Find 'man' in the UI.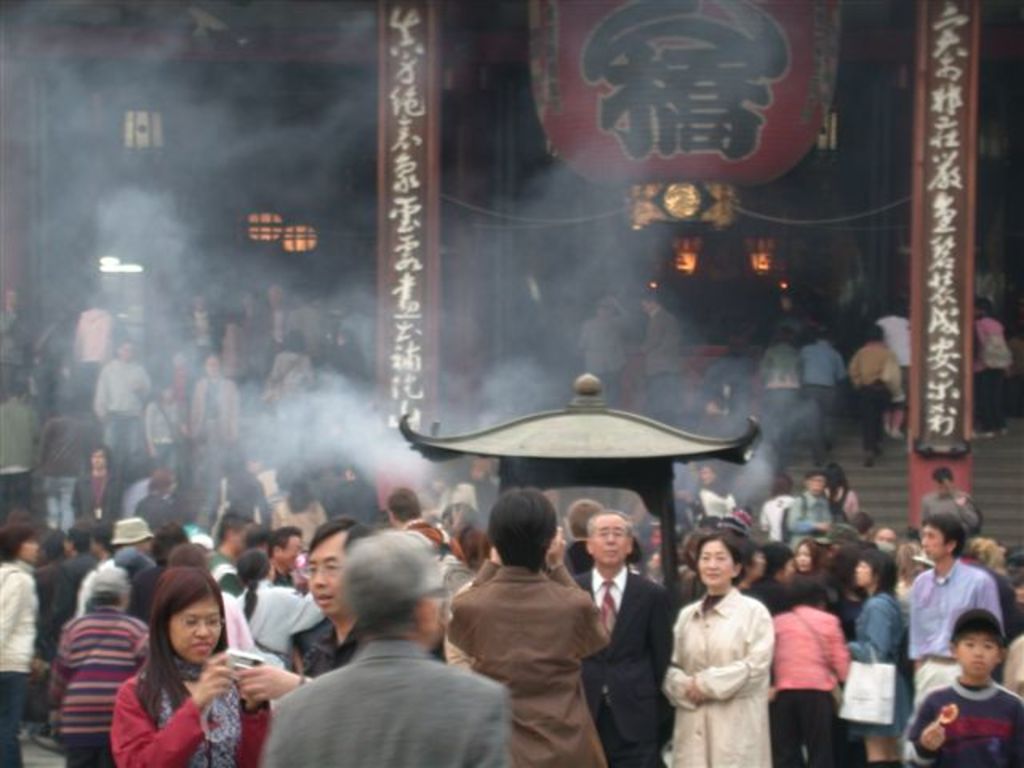
UI element at locate(638, 291, 683, 427).
